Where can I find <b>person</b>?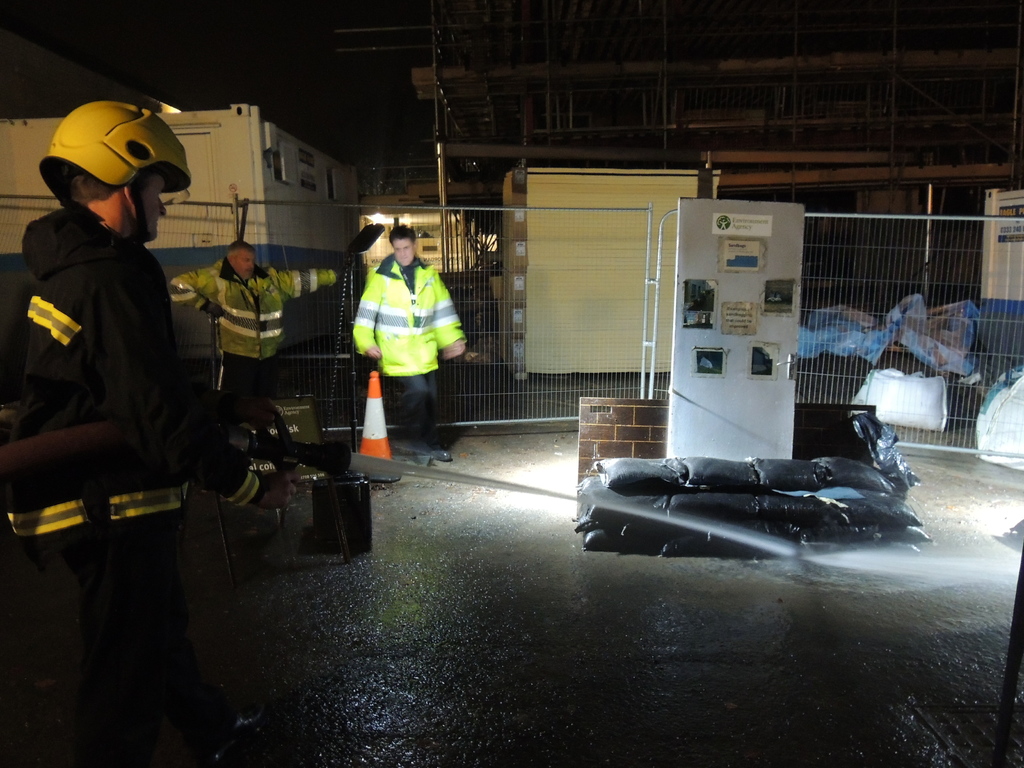
You can find it at detection(0, 99, 304, 767).
